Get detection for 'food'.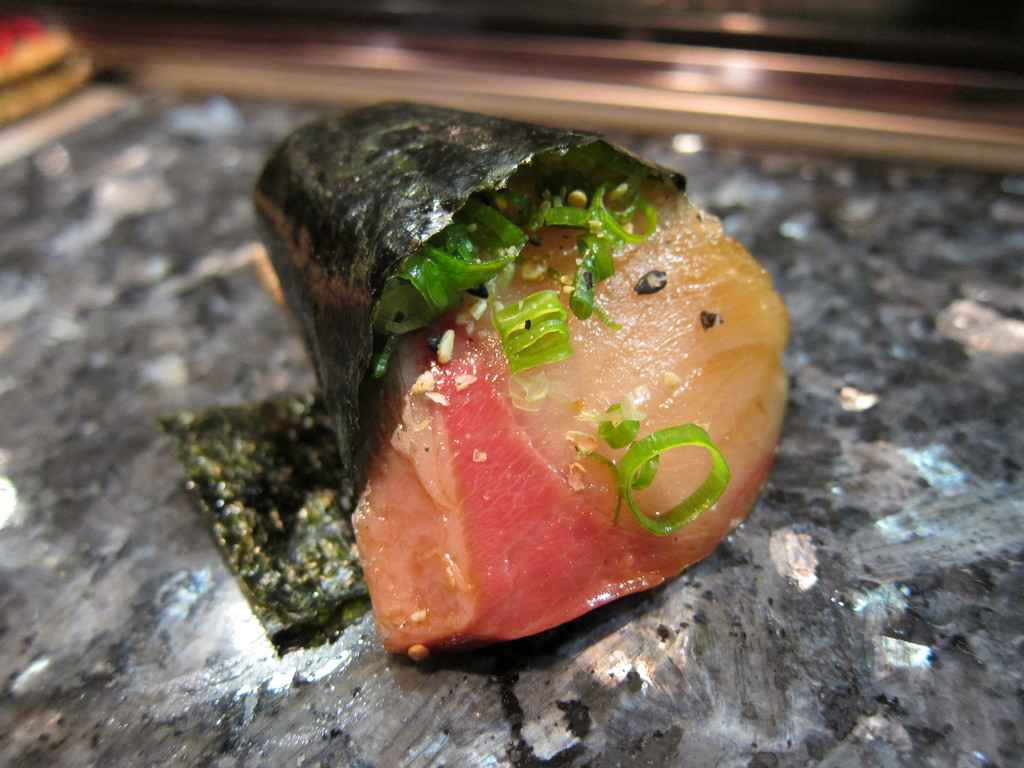
Detection: <box>234,88,788,667</box>.
